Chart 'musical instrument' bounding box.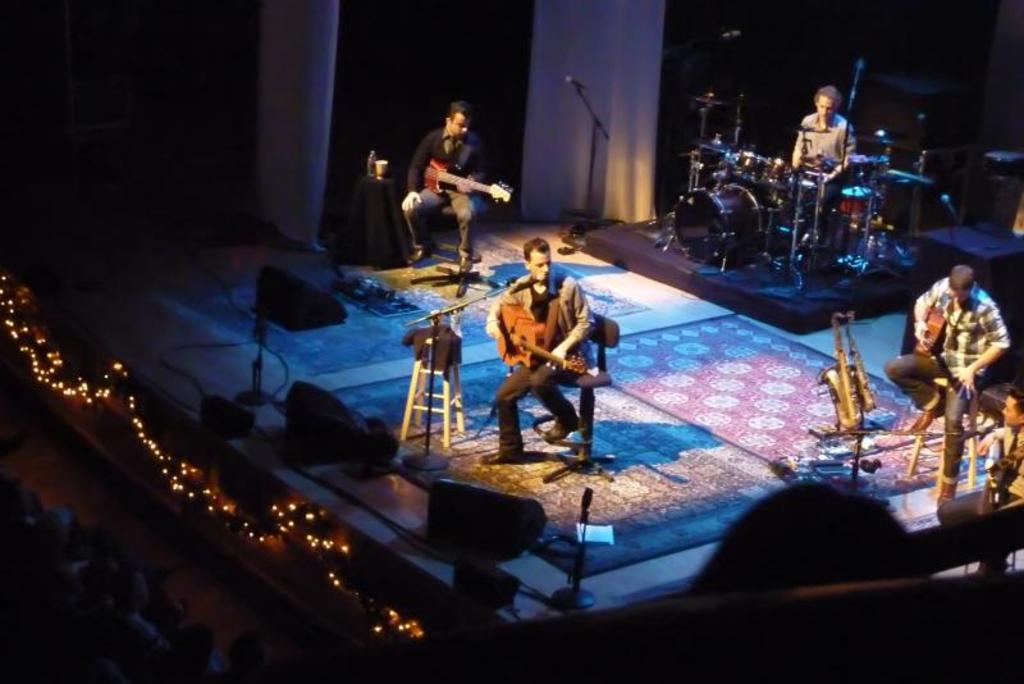
Charted: <box>905,301,942,369</box>.
